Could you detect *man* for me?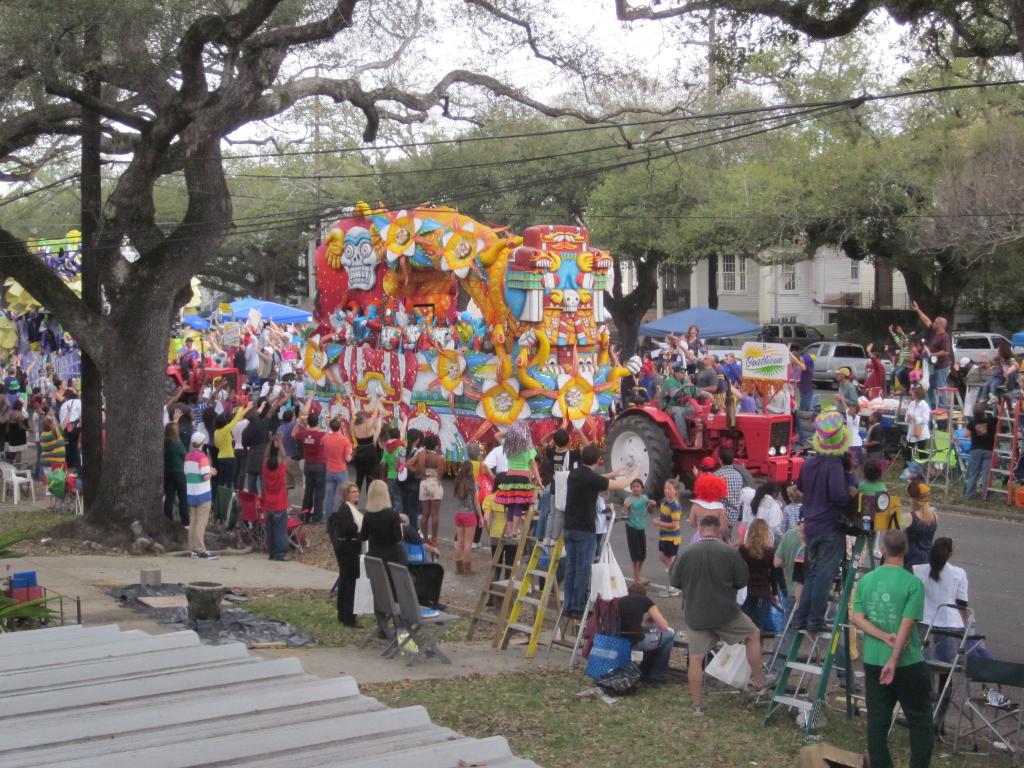
Detection result: 177,338,199,362.
